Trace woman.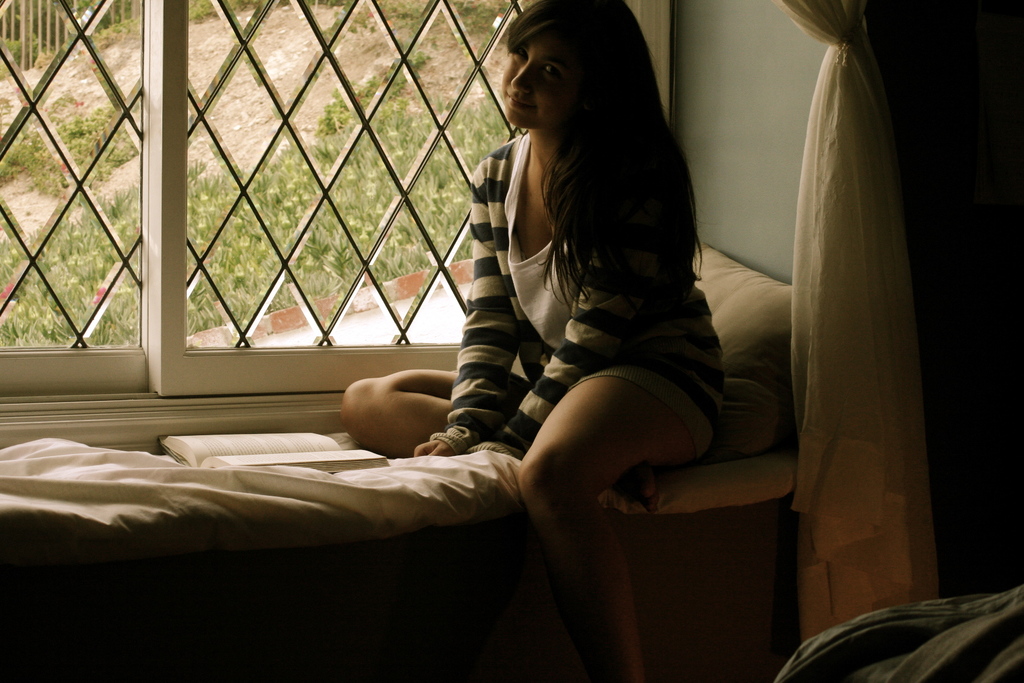
Traced to left=426, top=0, right=748, bottom=644.
